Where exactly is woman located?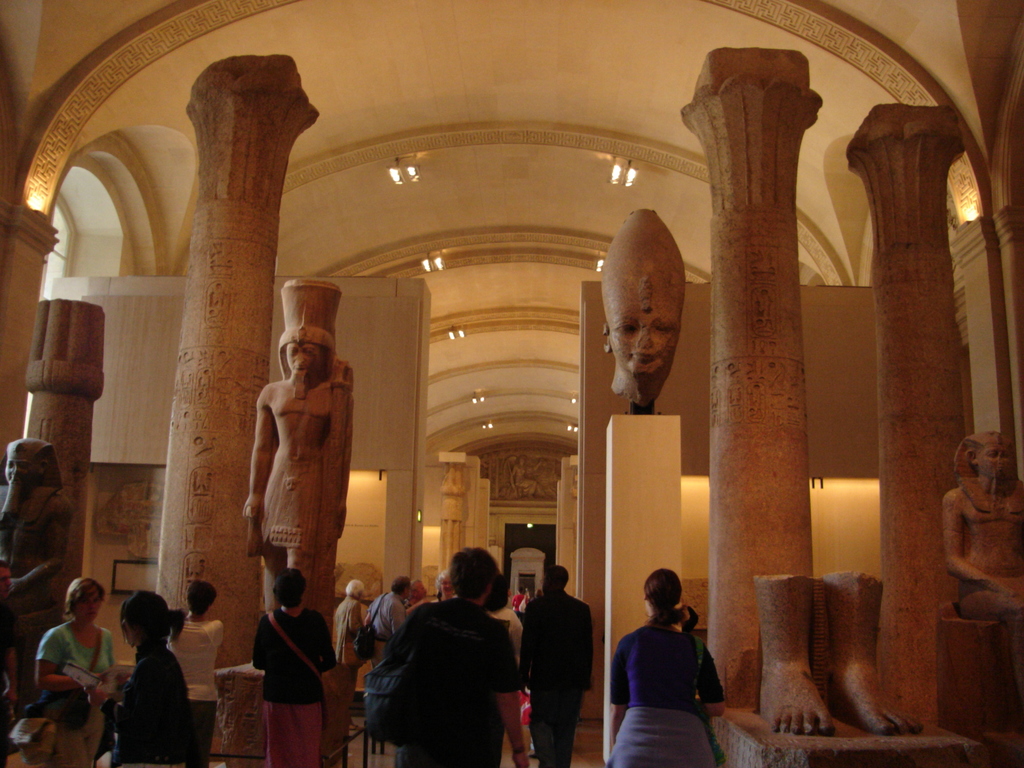
Its bounding box is Rect(512, 585, 529, 621).
